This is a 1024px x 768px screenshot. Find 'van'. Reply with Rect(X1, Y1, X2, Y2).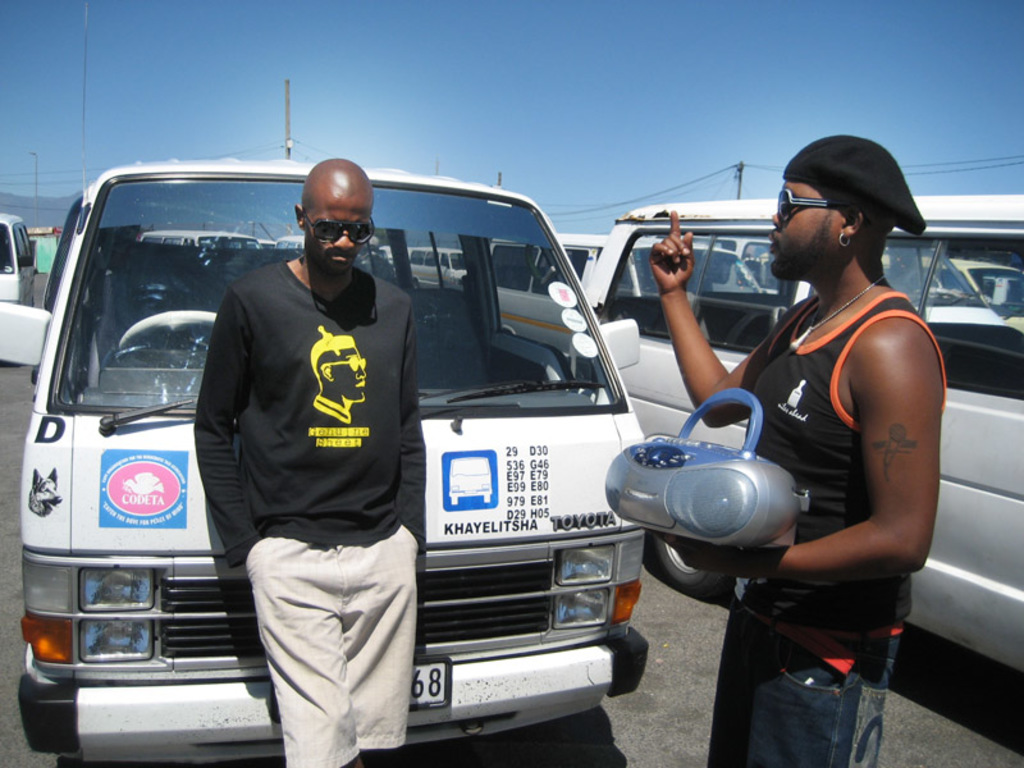
Rect(0, 210, 36, 307).
